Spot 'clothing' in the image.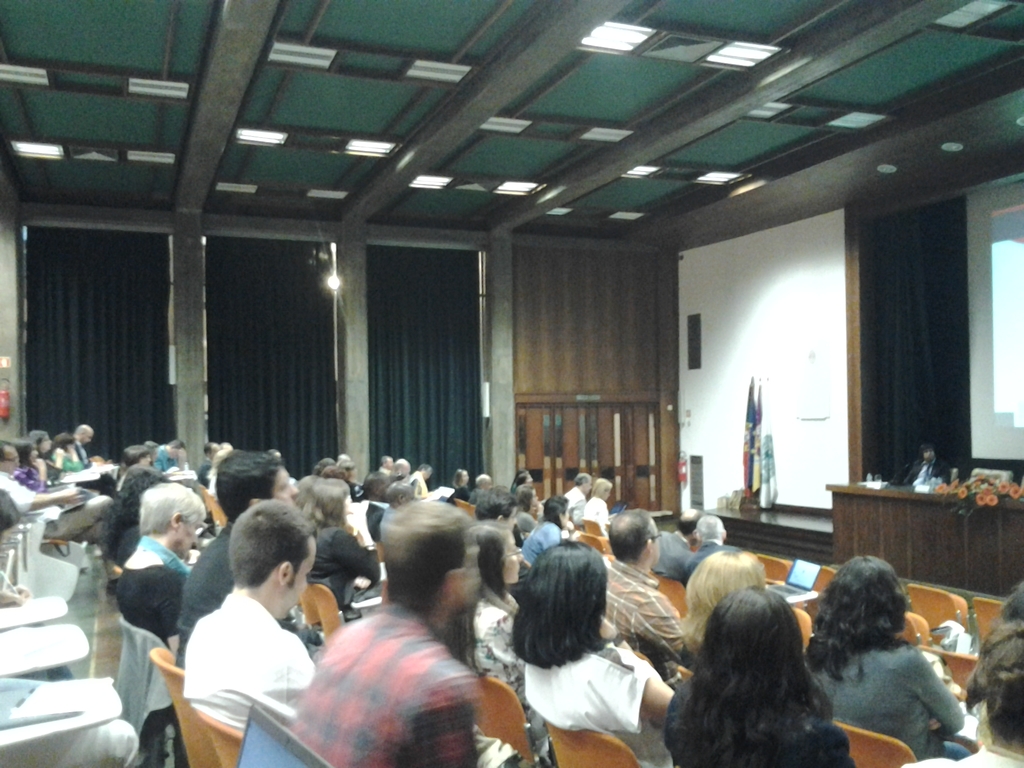
'clothing' found at region(523, 643, 677, 767).
